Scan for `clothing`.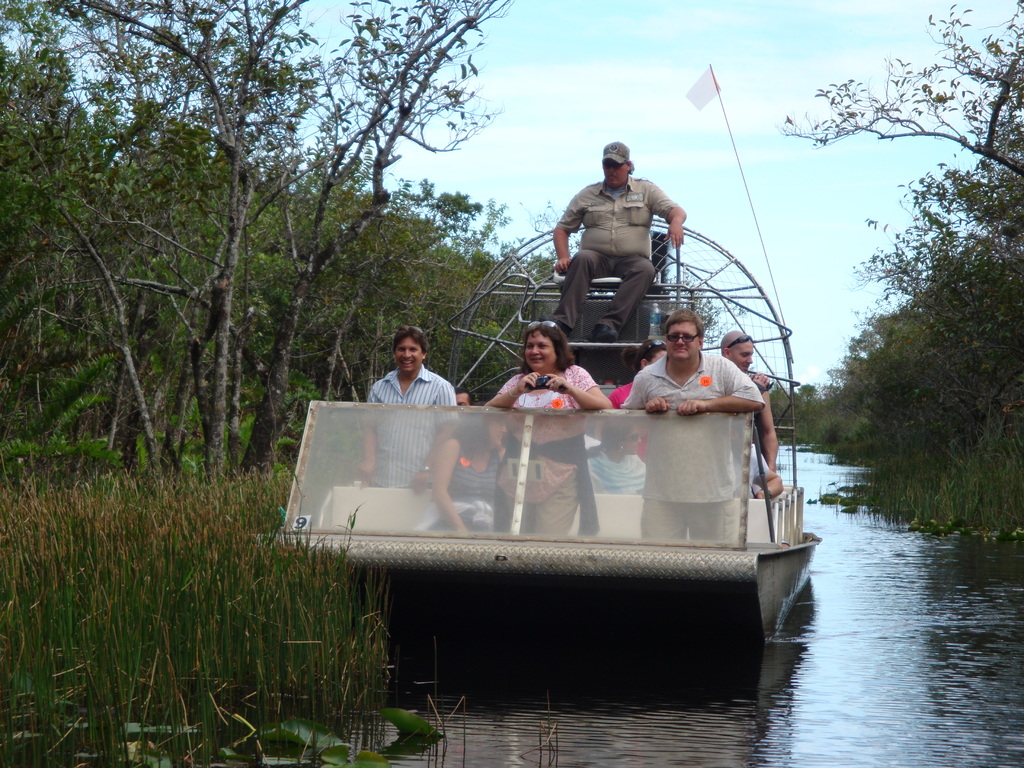
Scan result: [358, 368, 457, 499].
